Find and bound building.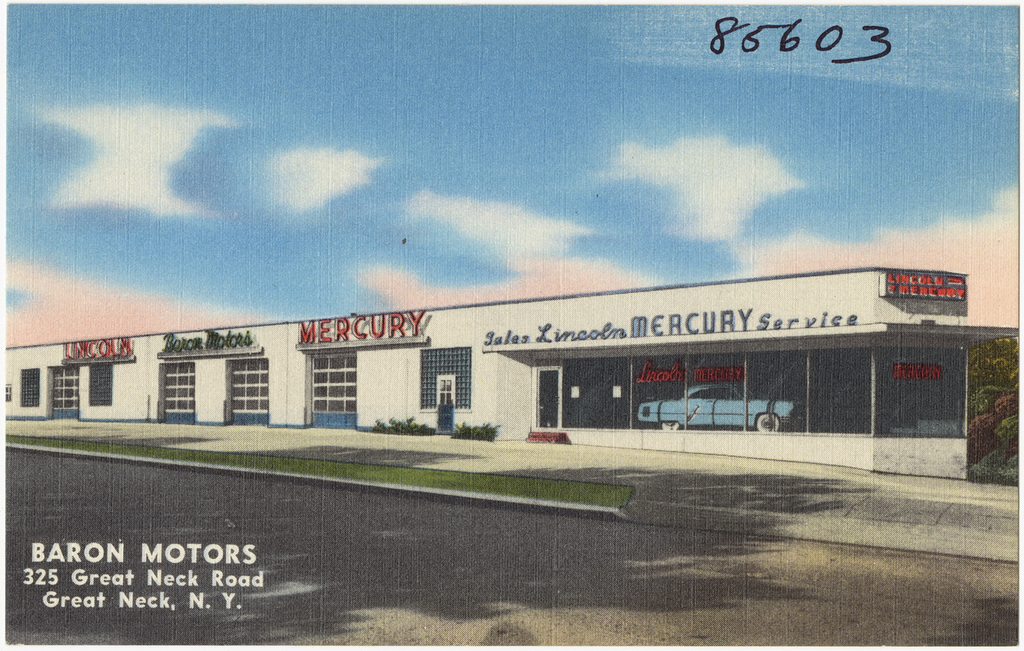
Bound: pyautogui.locateOnScreen(3, 263, 1018, 475).
